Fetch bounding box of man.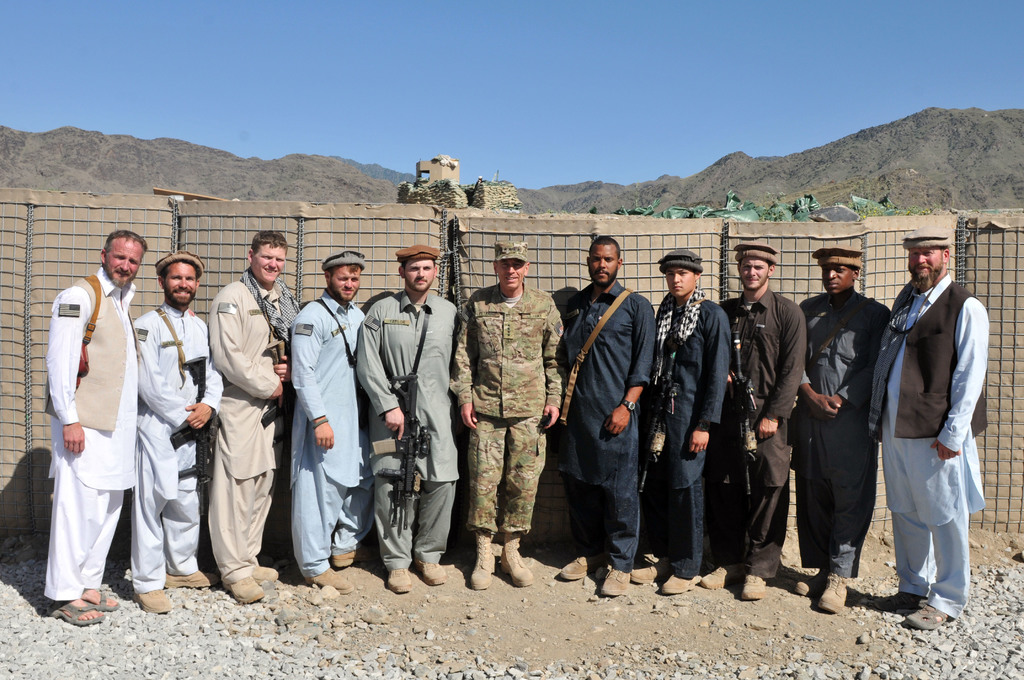
Bbox: (left=356, top=245, right=458, bottom=594).
